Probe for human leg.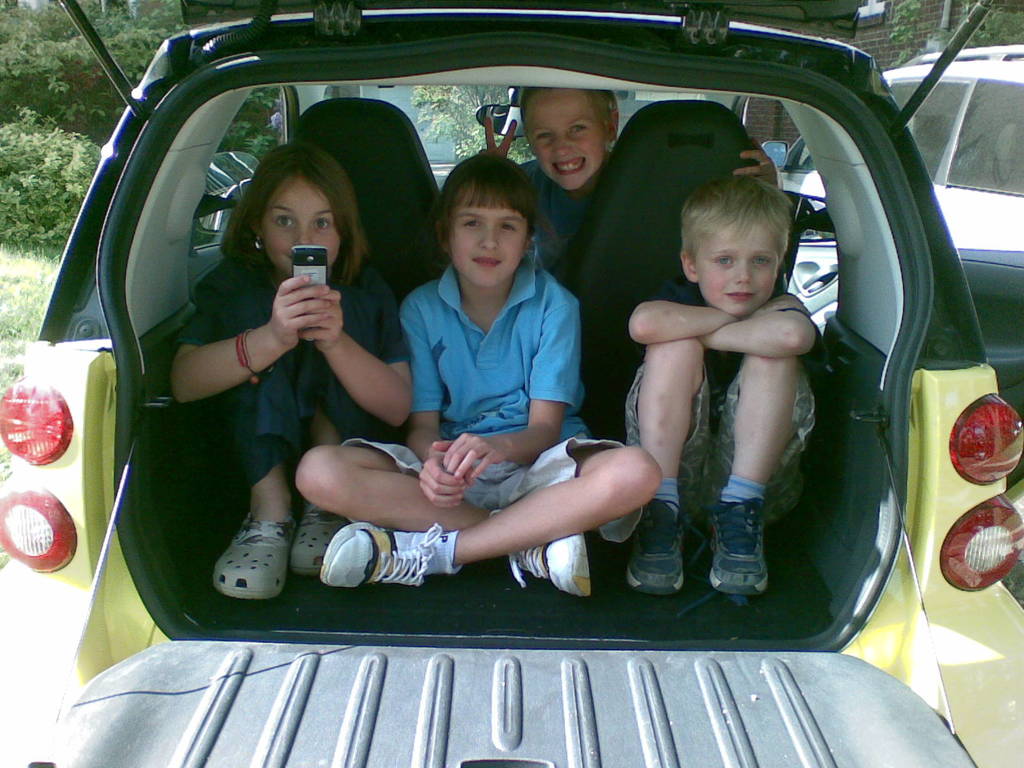
Probe result: region(223, 338, 291, 605).
